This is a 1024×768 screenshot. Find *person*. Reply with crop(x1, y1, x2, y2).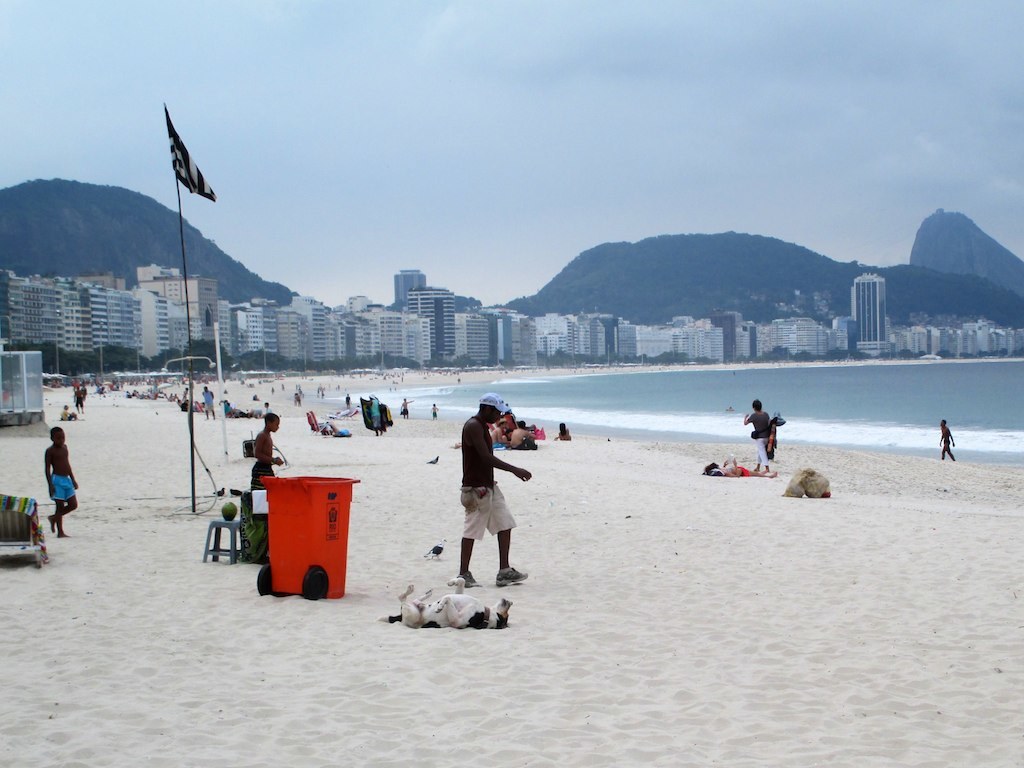
crop(708, 452, 736, 479).
